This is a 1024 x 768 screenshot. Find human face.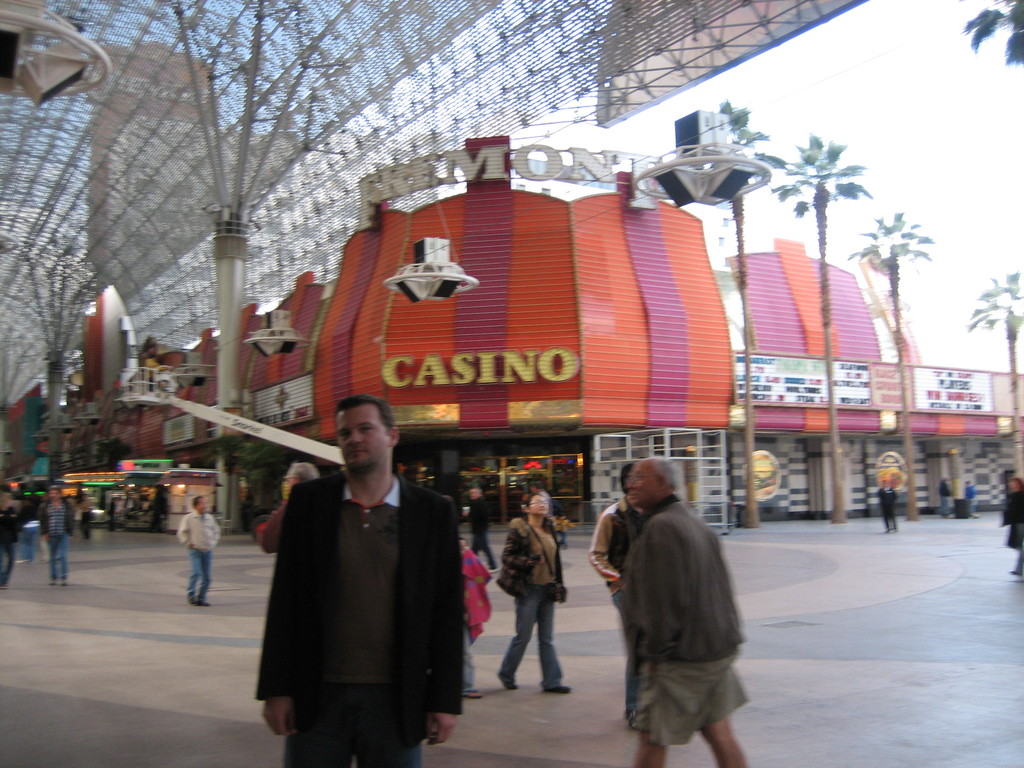
Bounding box: {"x1": 625, "y1": 454, "x2": 664, "y2": 503}.
